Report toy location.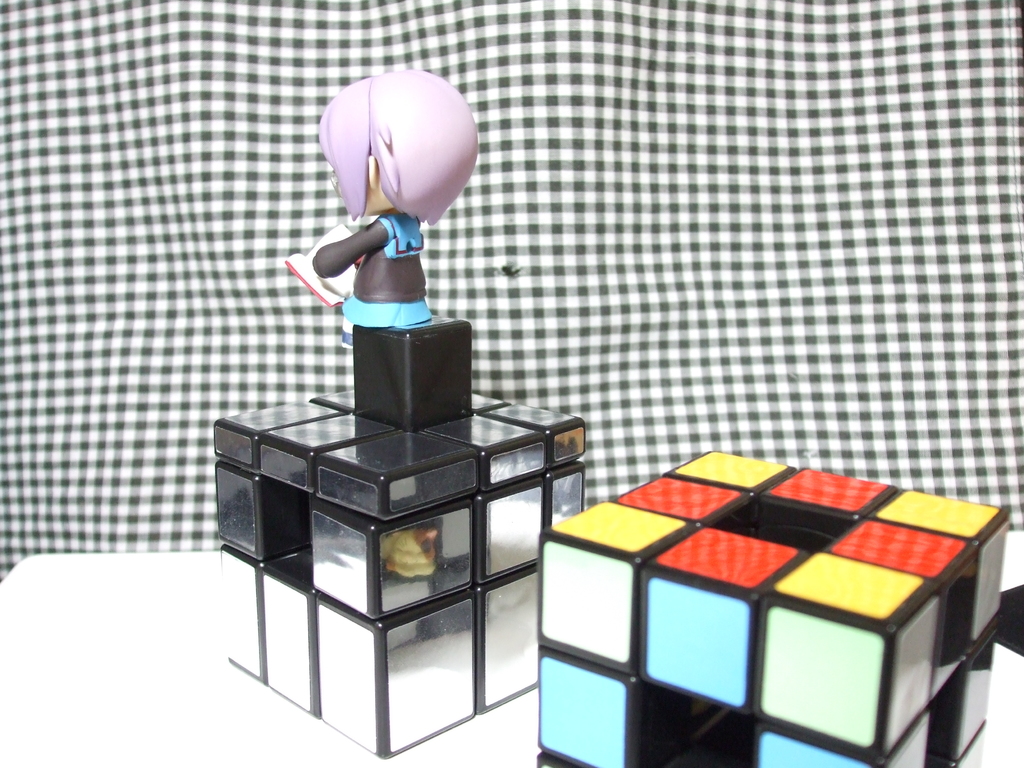
Report: (260, 48, 530, 479).
